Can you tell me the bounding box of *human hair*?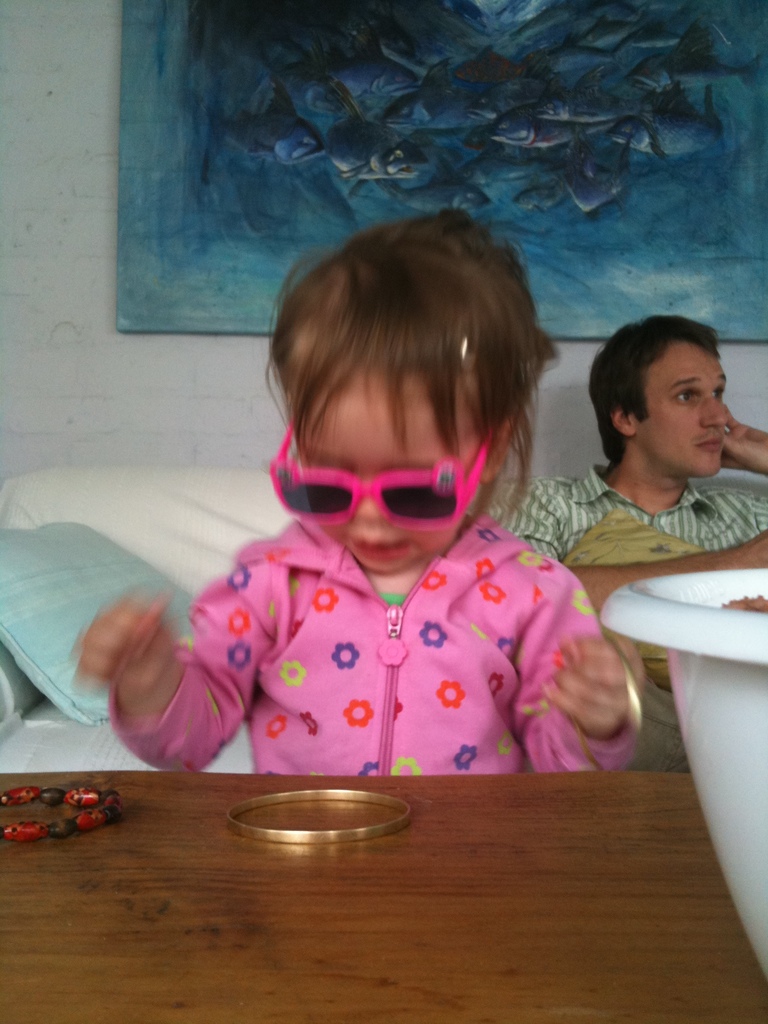
bbox=(241, 204, 547, 544).
